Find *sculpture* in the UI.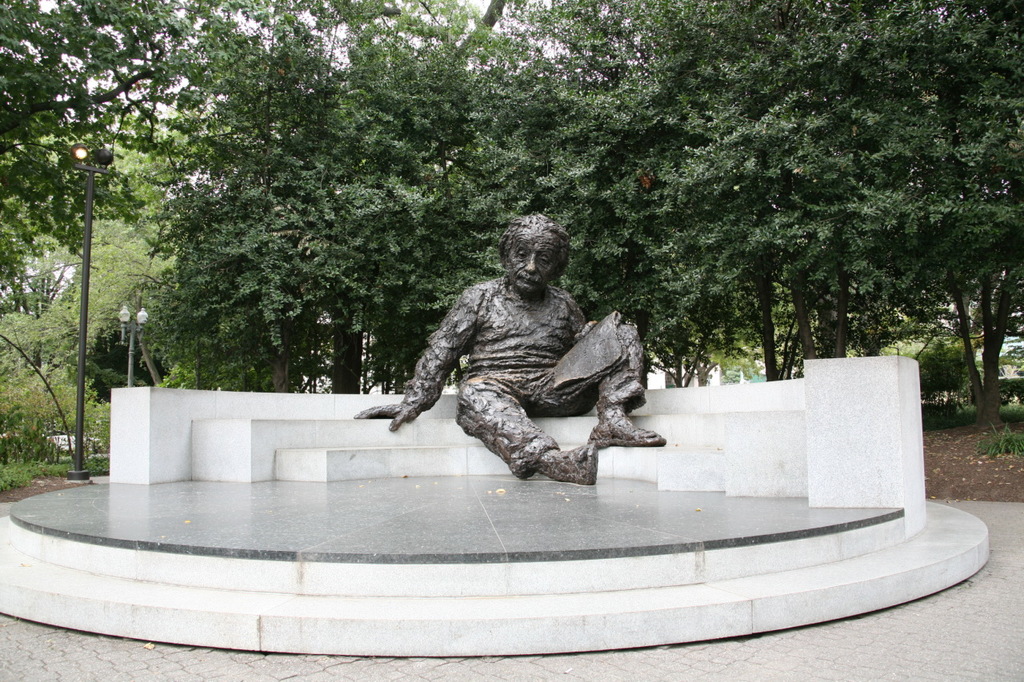
UI element at {"left": 387, "top": 205, "right": 662, "bottom": 485}.
